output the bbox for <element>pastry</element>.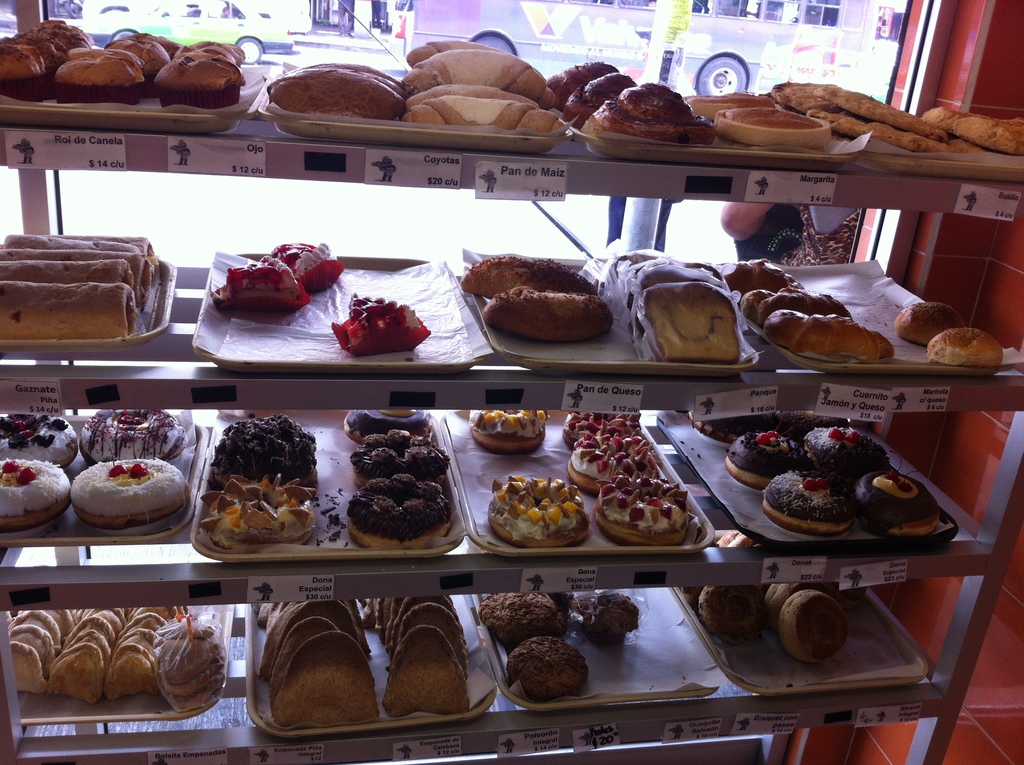
<box>0,411,84,465</box>.
